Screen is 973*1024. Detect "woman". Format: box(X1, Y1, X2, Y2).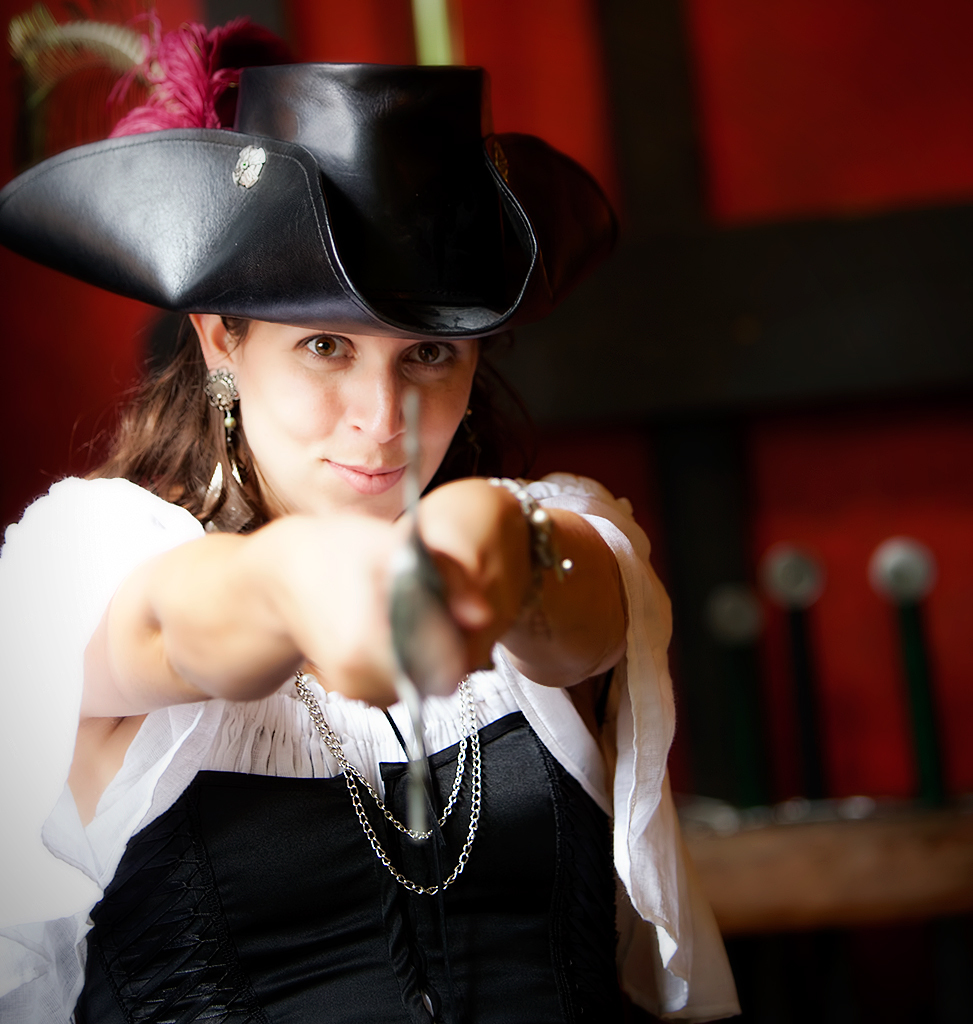
box(0, 67, 779, 1023).
